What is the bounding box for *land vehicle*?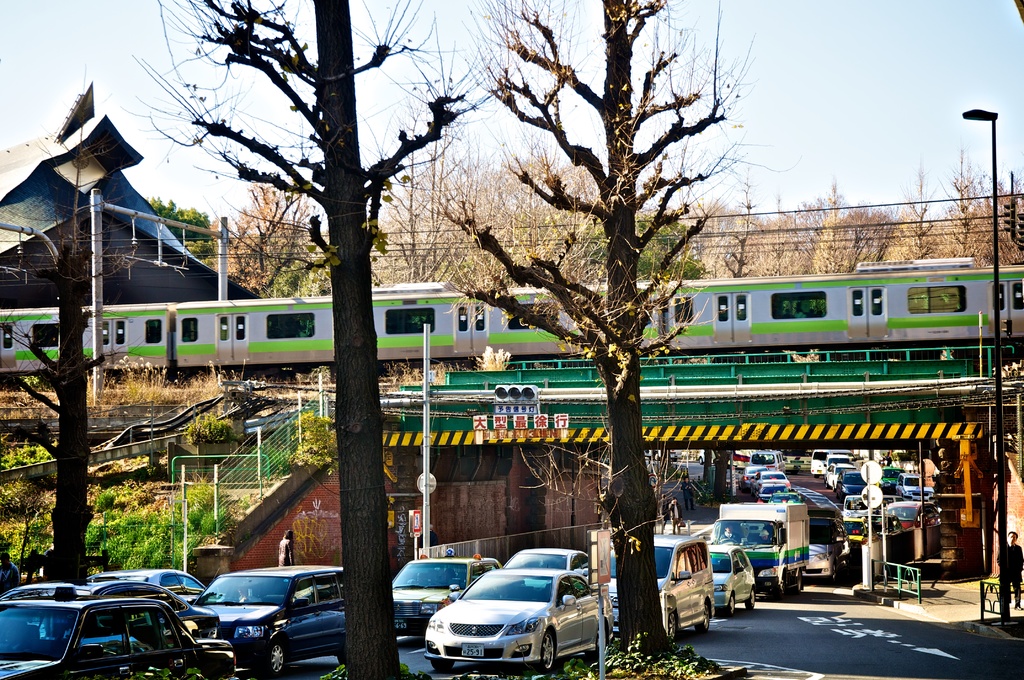
876 500 942 526.
